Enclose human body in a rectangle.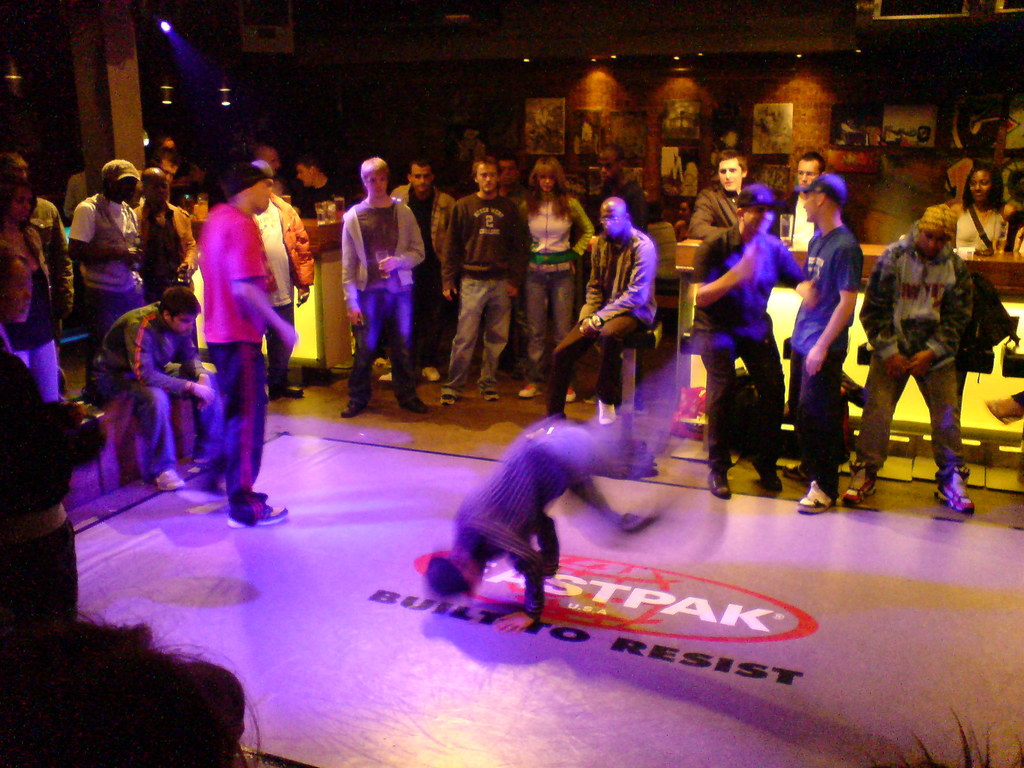
rect(787, 220, 867, 513).
